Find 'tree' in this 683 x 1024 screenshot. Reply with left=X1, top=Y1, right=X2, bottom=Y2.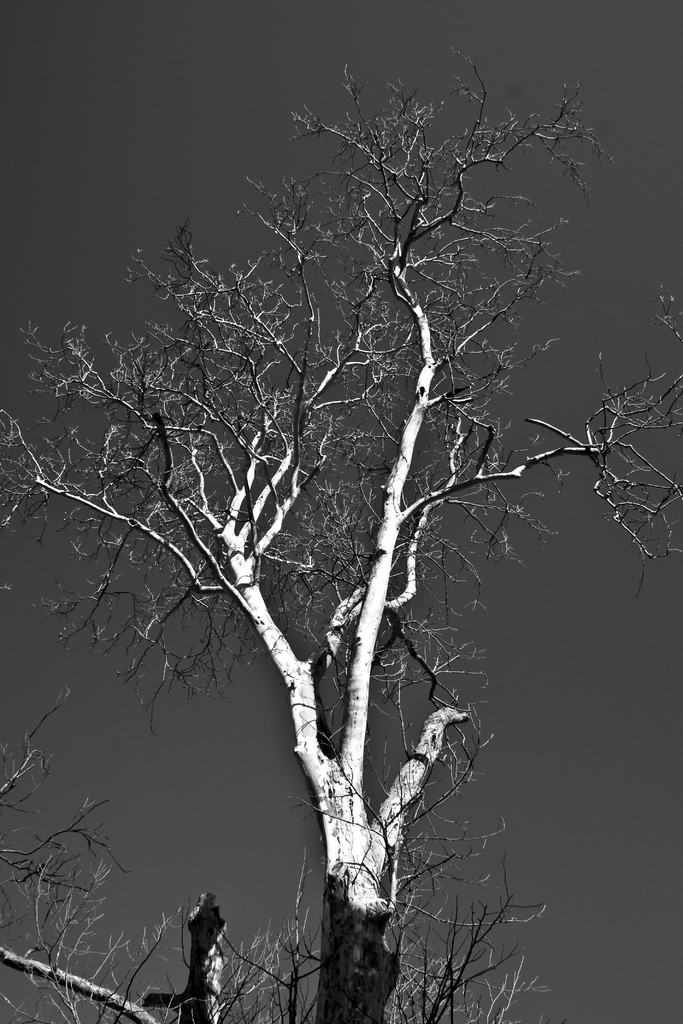
left=0, top=58, right=682, bottom=1023.
